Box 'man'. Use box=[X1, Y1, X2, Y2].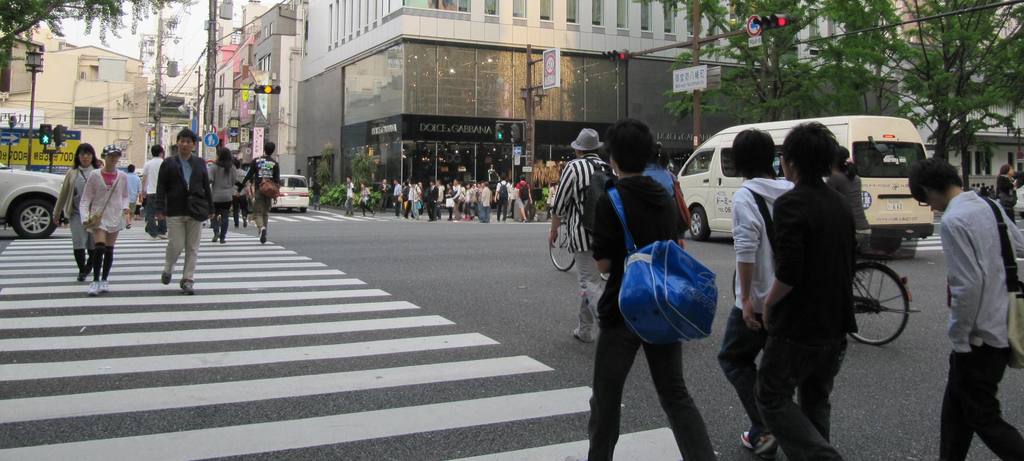
box=[933, 117, 1013, 460].
